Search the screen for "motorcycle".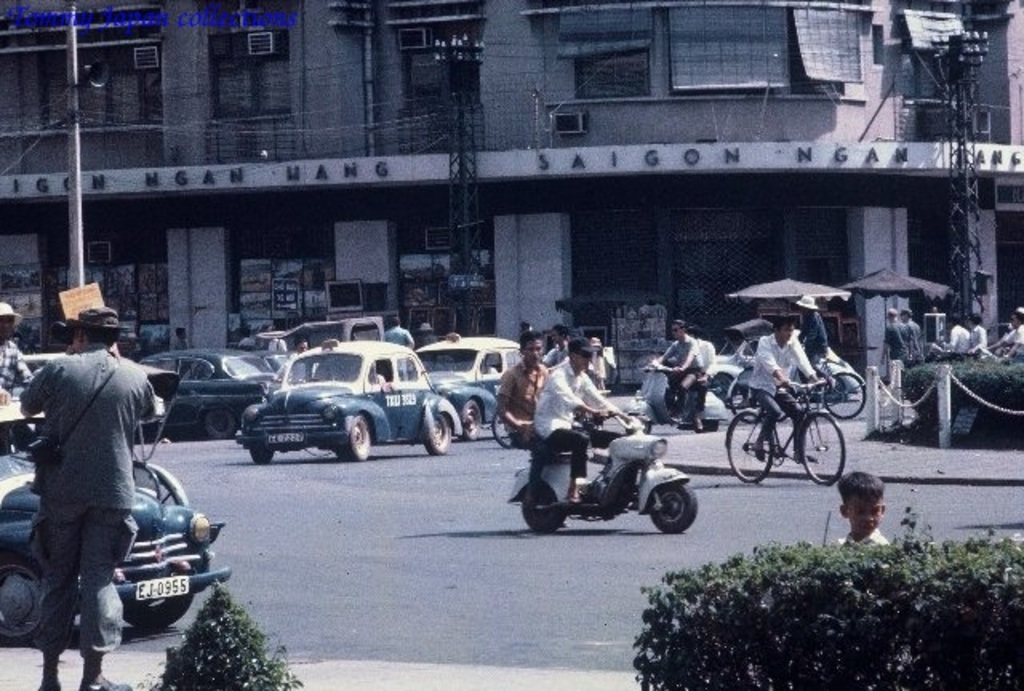
Found at x1=621 y1=353 x2=733 y2=432.
